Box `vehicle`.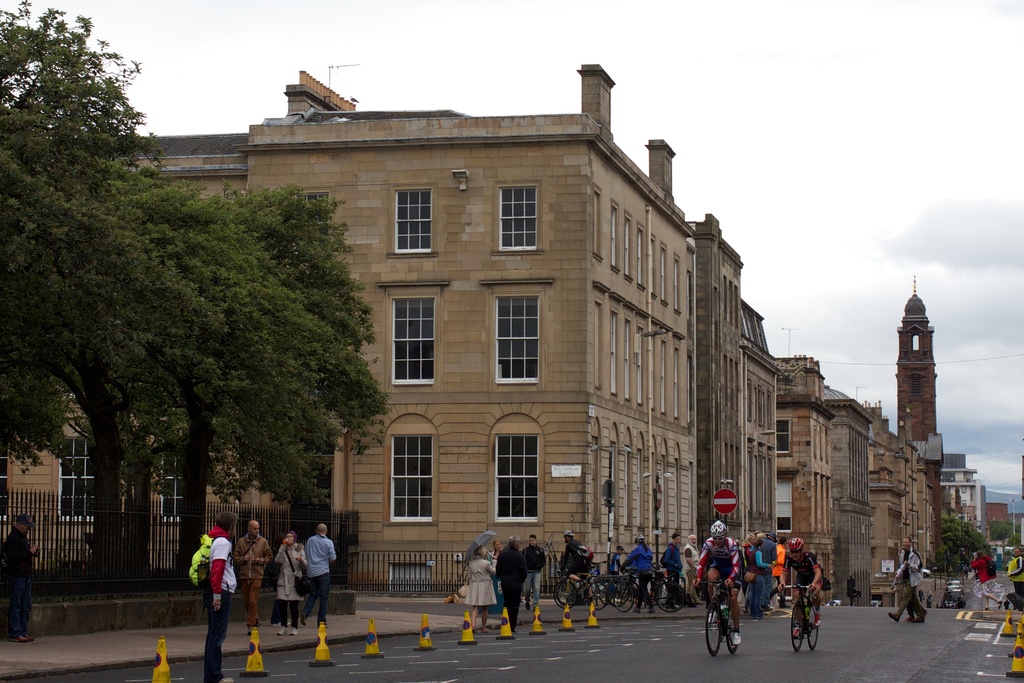
{"left": 771, "top": 585, "right": 819, "bottom": 650}.
